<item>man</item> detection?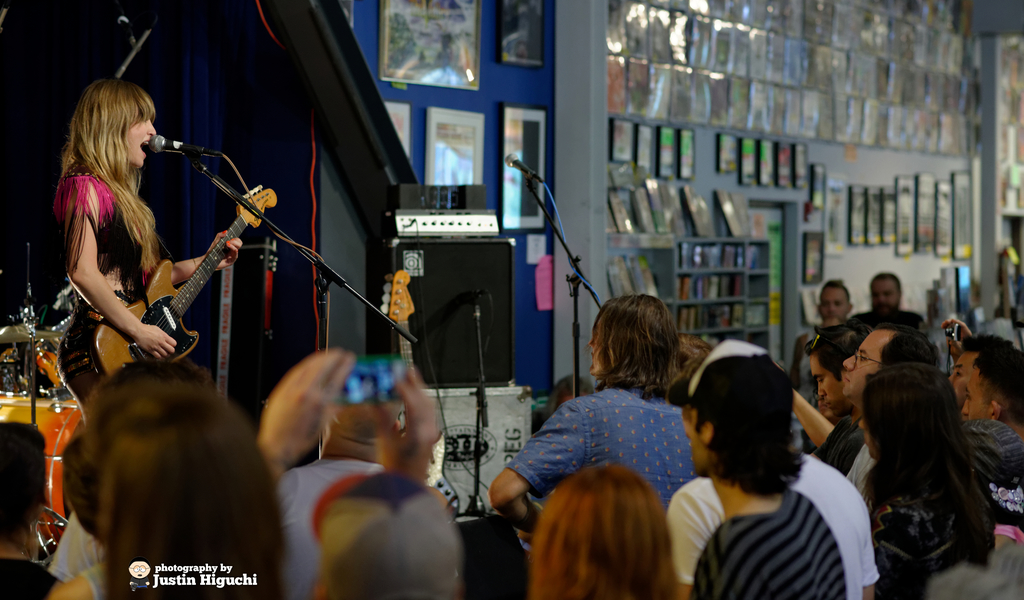
869 273 904 320
